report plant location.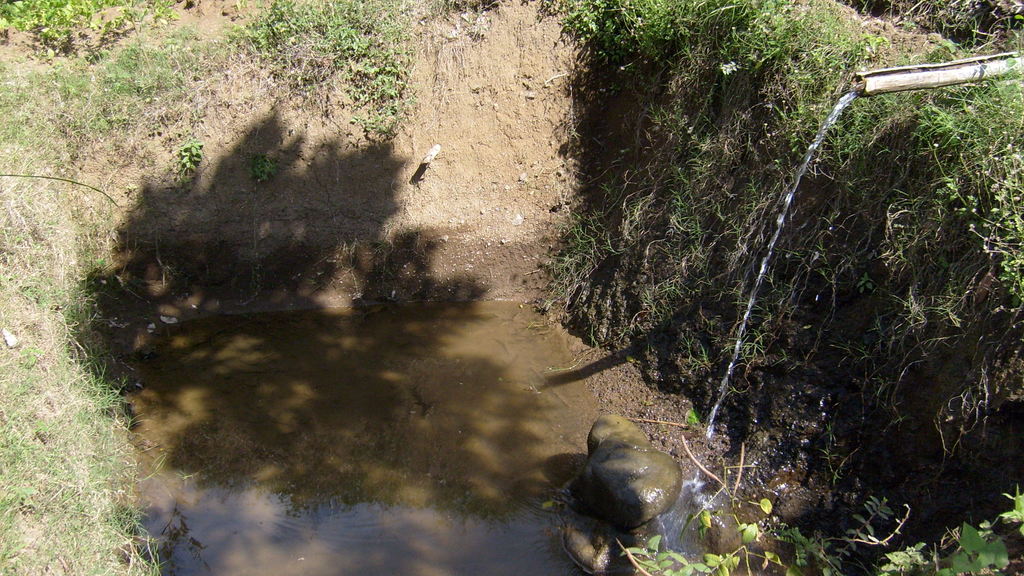
Report: [left=876, top=522, right=958, bottom=575].
